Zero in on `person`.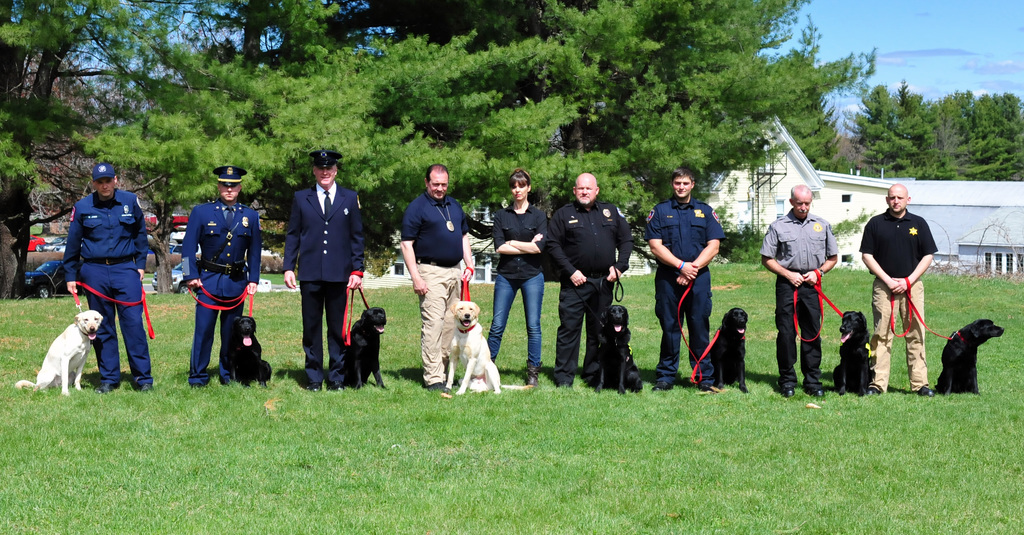
Zeroed in: l=762, t=184, r=838, b=392.
